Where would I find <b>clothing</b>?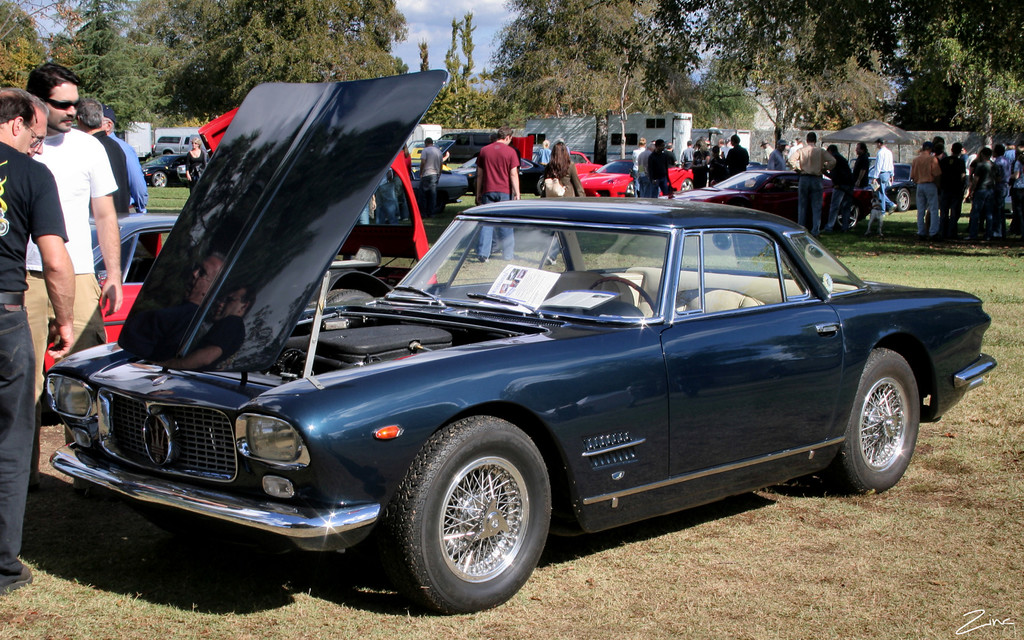
At (0,304,38,595).
